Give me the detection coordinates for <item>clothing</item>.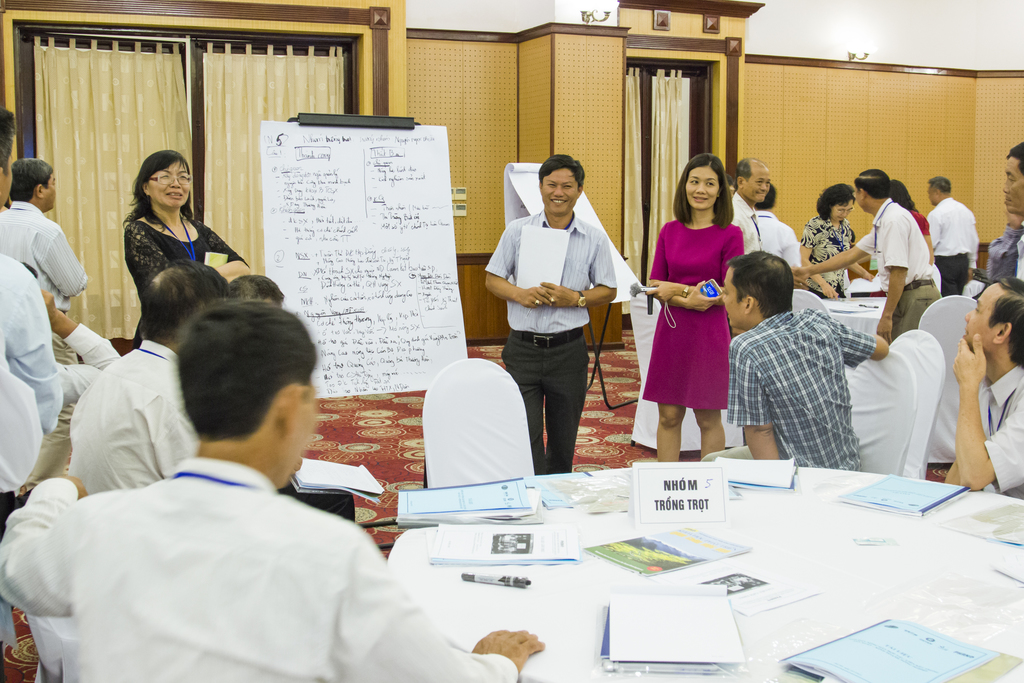
[978, 368, 1023, 502].
